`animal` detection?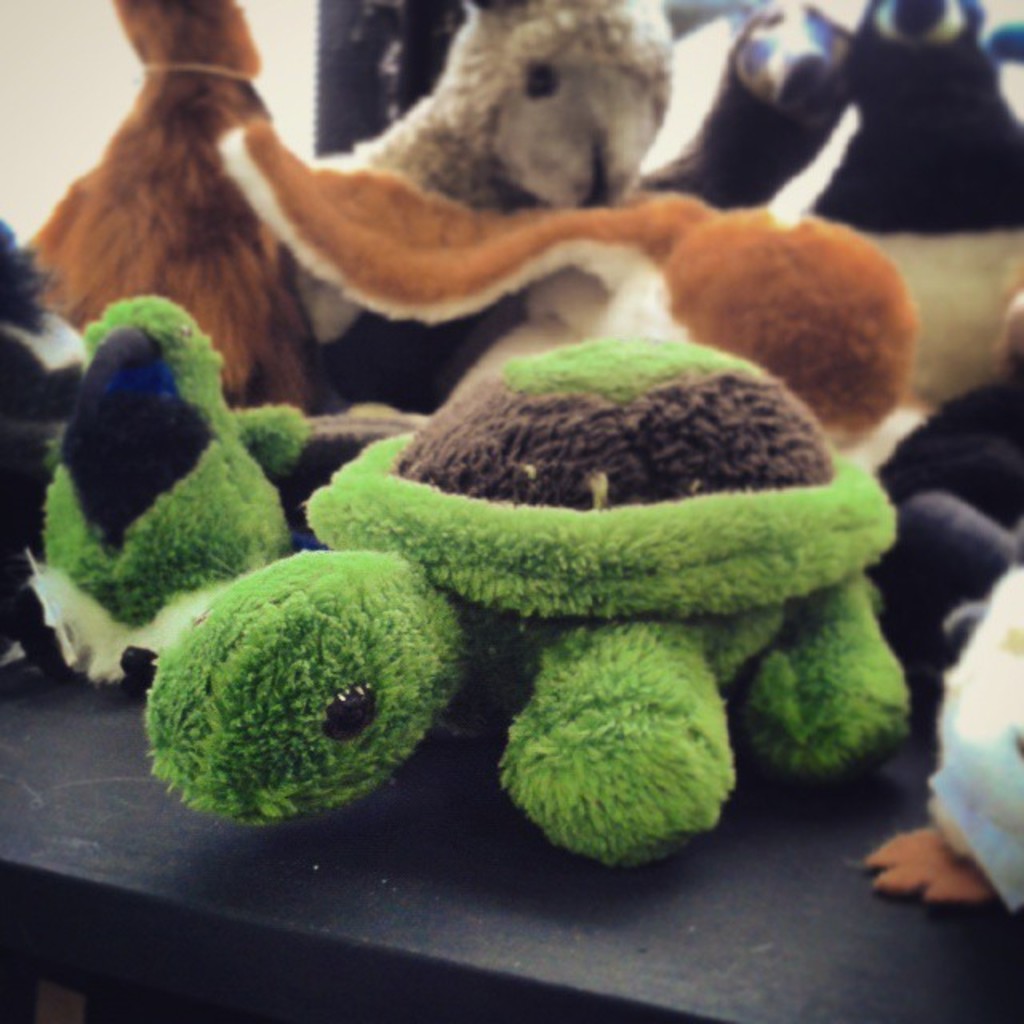
<region>142, 333, 918, 866</region>
